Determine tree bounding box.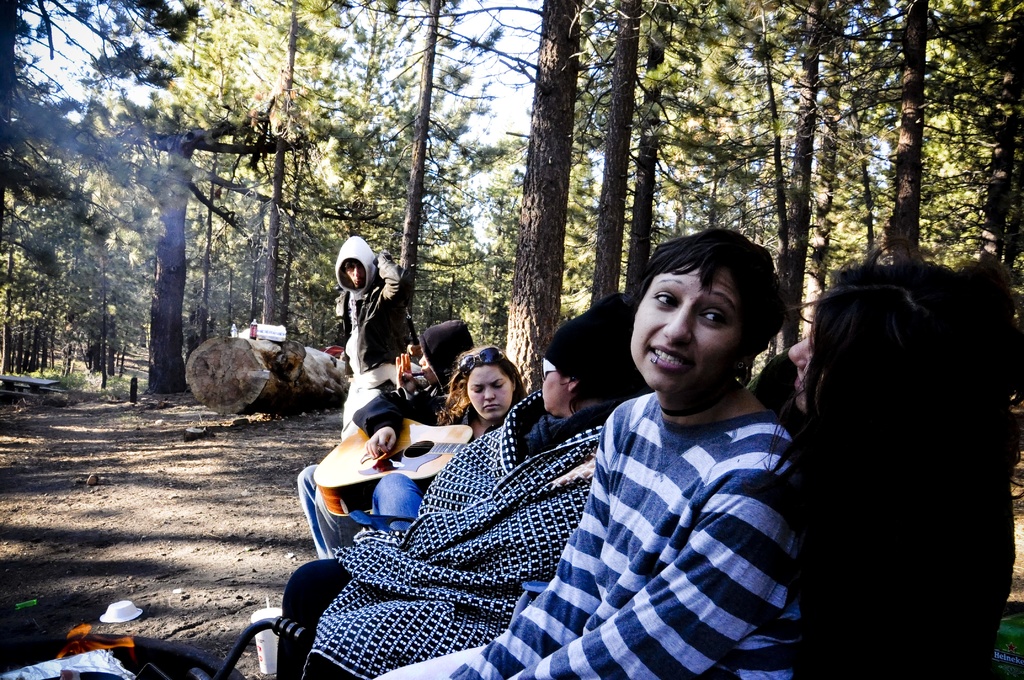
Determined: [left=157, top=0, right=376, bottom=335].
